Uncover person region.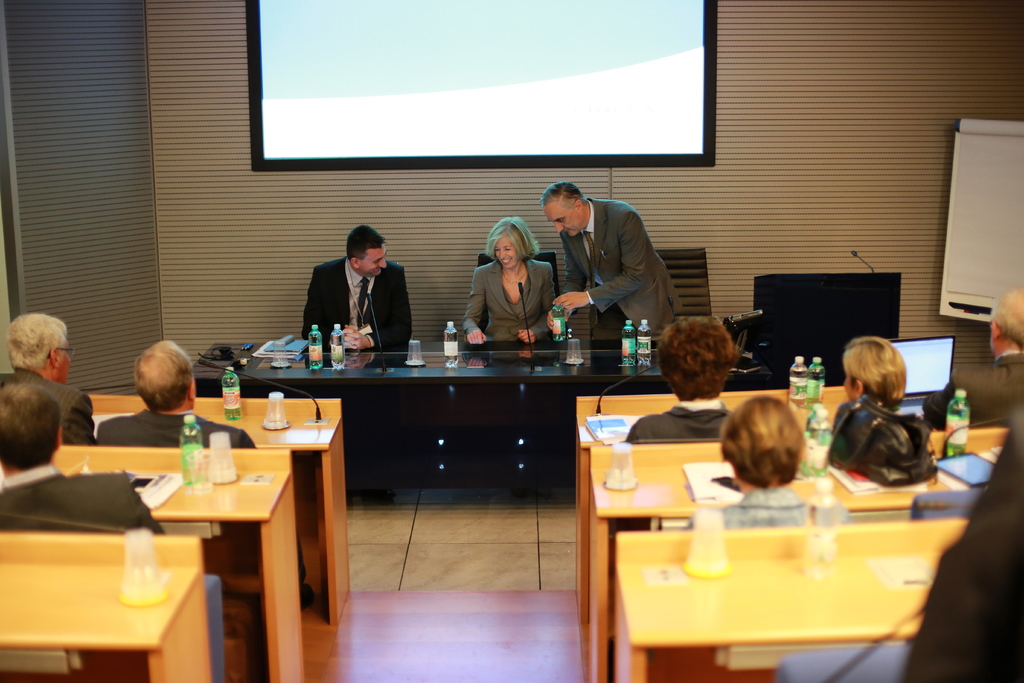
Uncovered: [x1=463, y1=211, x2=554, y2=344].
